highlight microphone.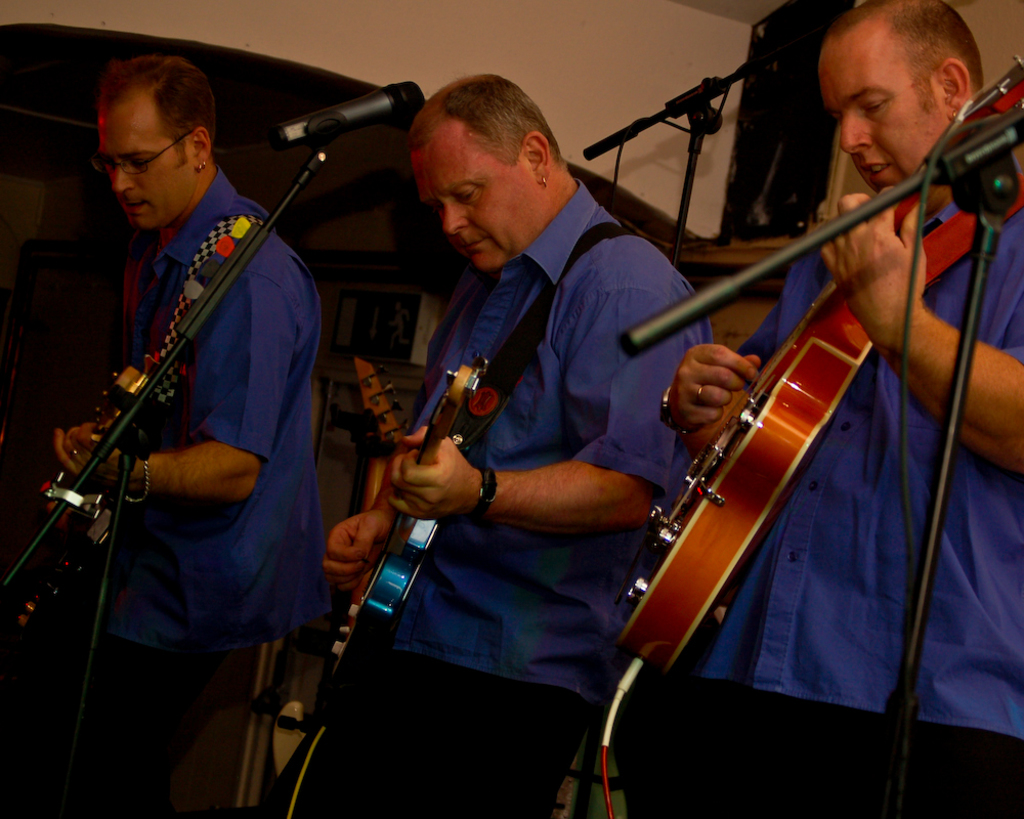
Highlighted region: <region>250, 63, 431, 168</region>.
